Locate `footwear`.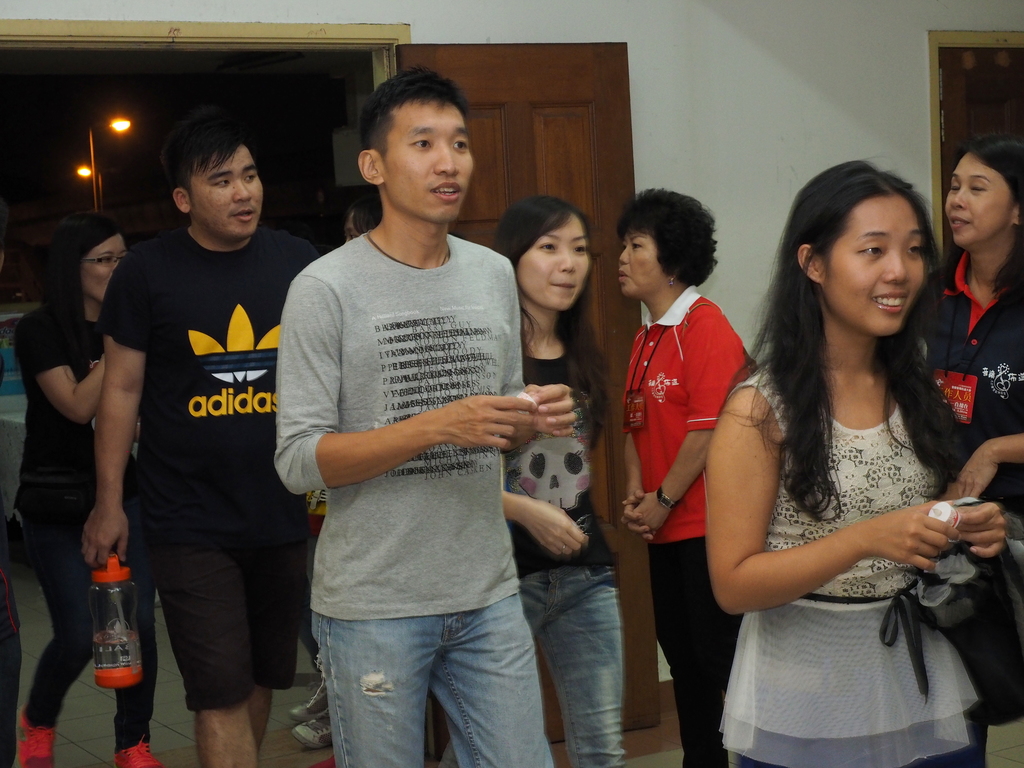
Bounding box: box(288, 675, 329, 721).
